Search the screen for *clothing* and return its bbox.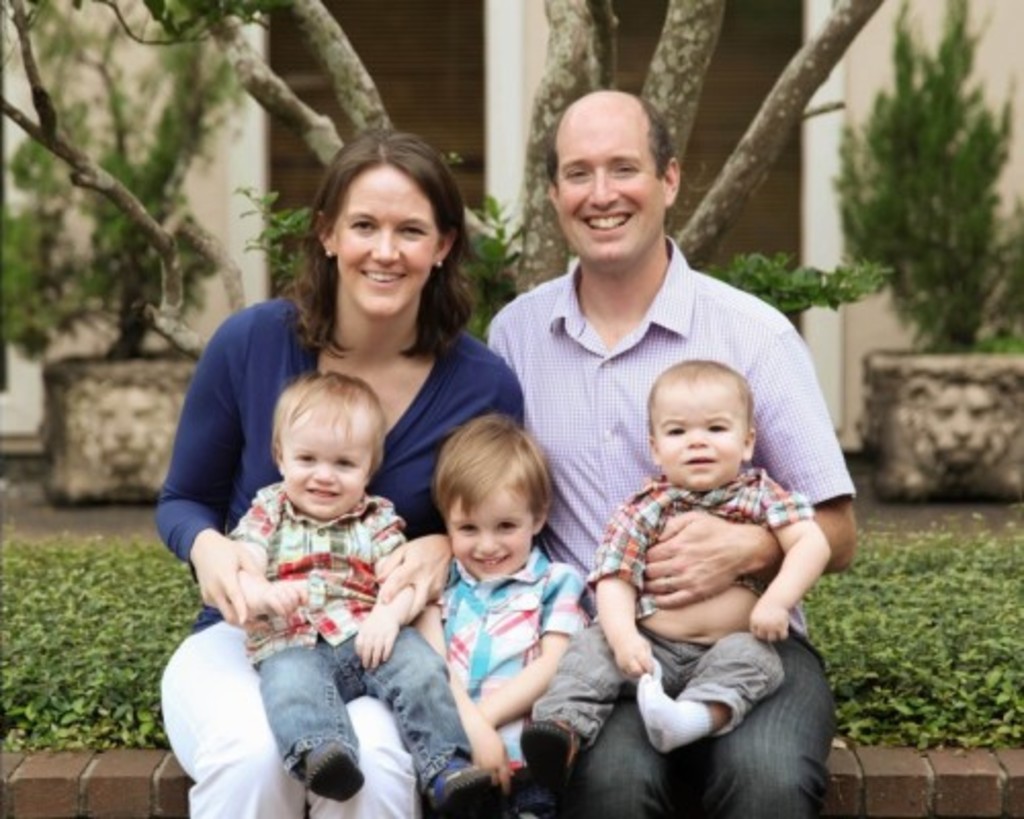
Found: 215/473/469/774.
